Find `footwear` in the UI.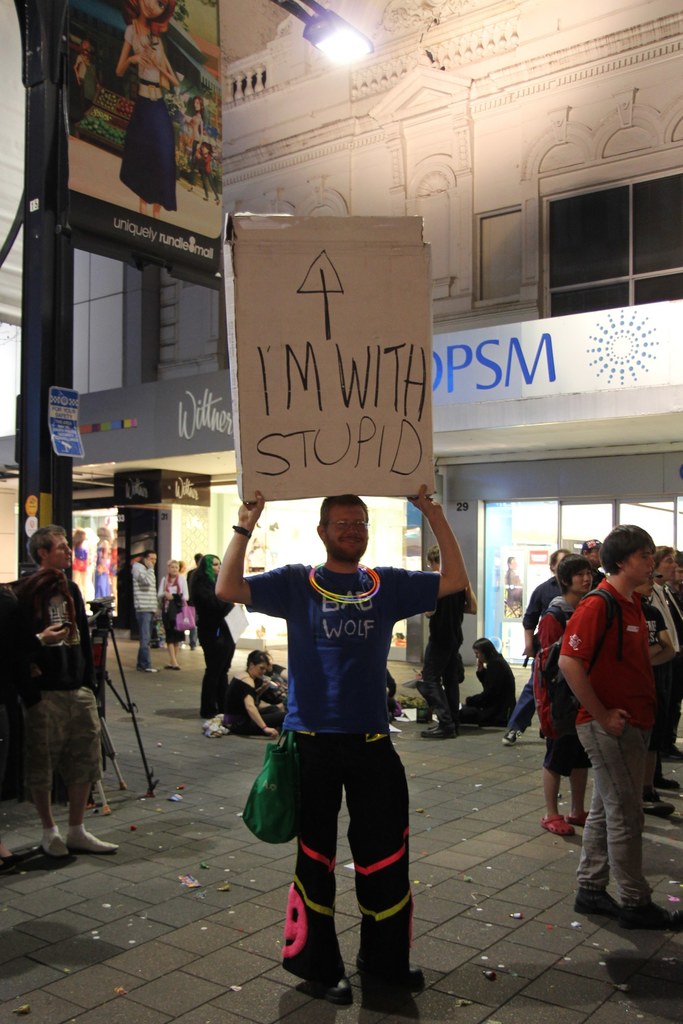
UI element at region(38, 827, 74, 862).
